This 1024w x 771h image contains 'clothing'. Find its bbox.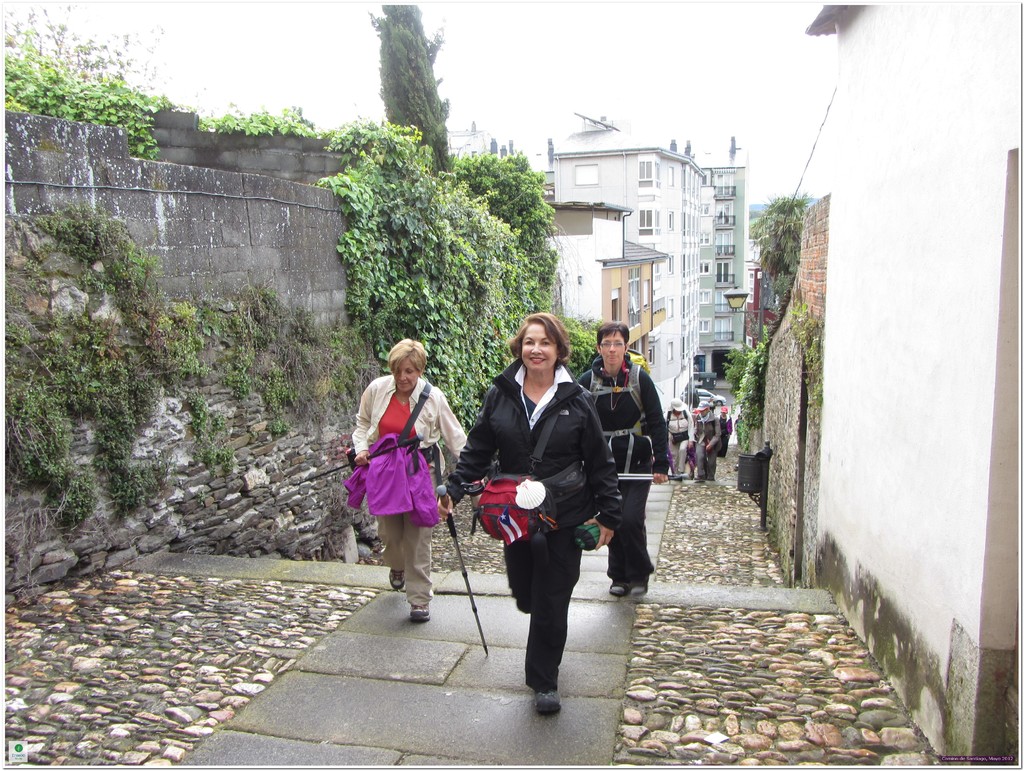
341:372:470:607.
